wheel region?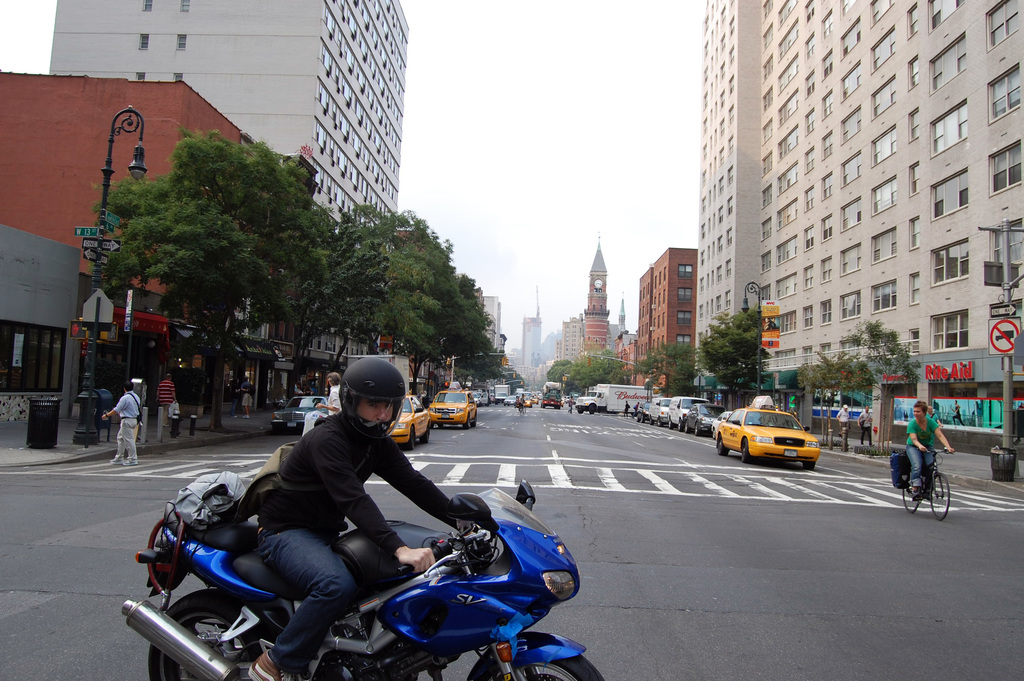
detection(406, 427, 414, 451)
